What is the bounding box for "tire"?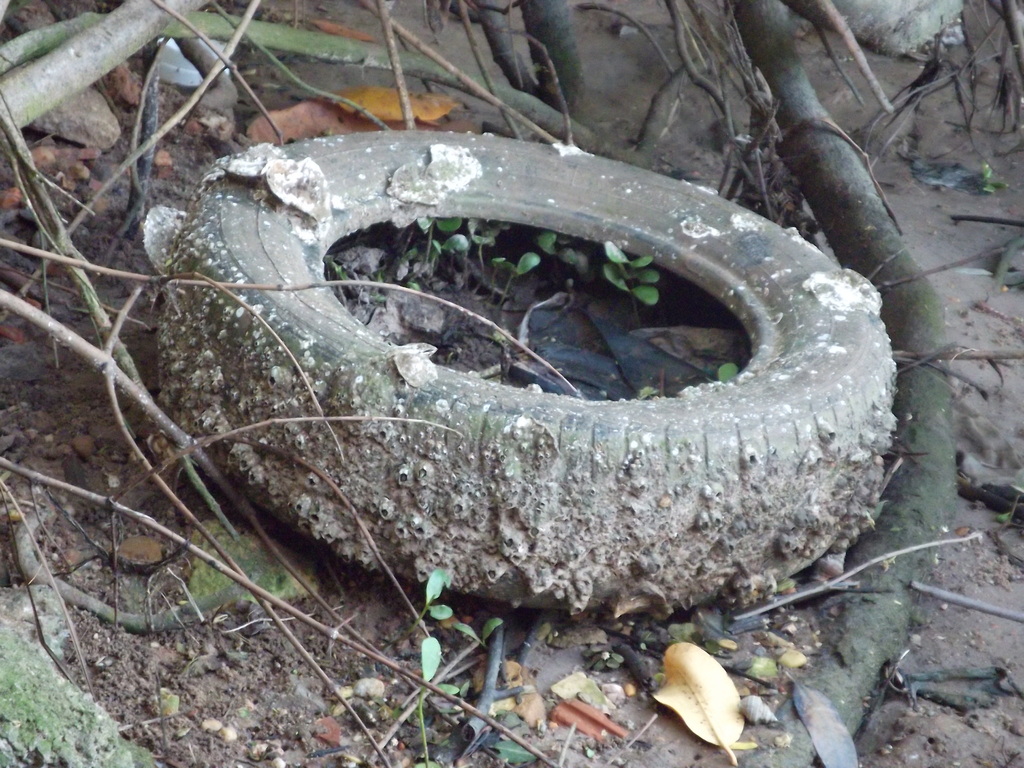
l=97, t=122, r=971, b=698.
